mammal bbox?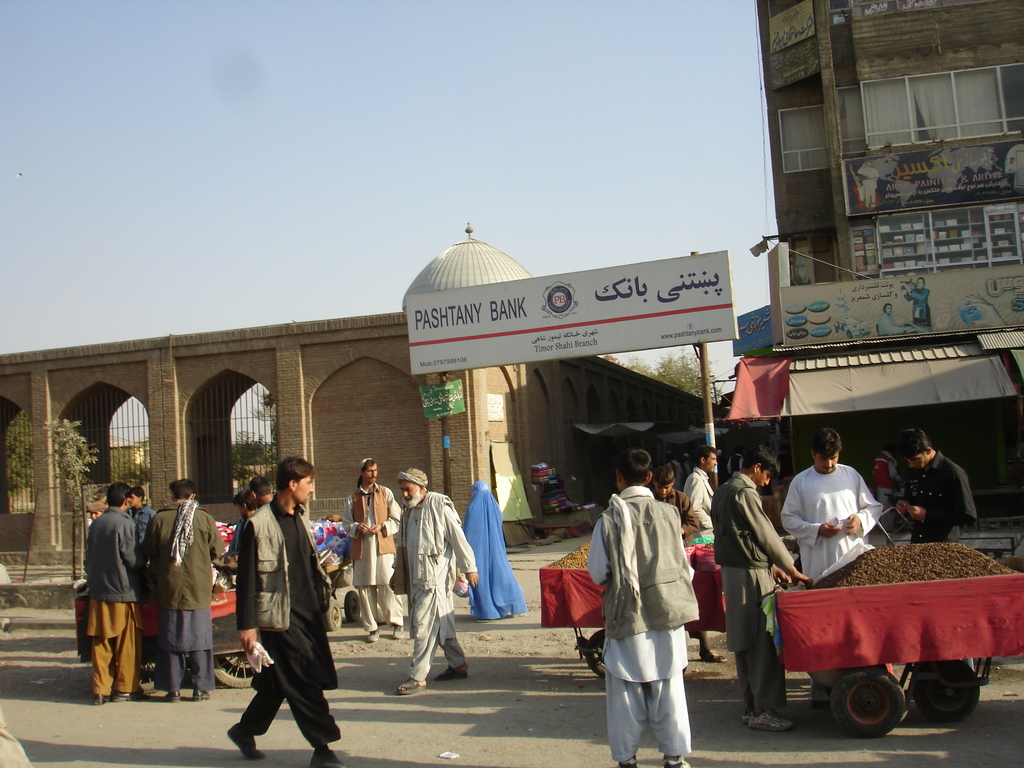
Rect(902, 280, 929, 327)
